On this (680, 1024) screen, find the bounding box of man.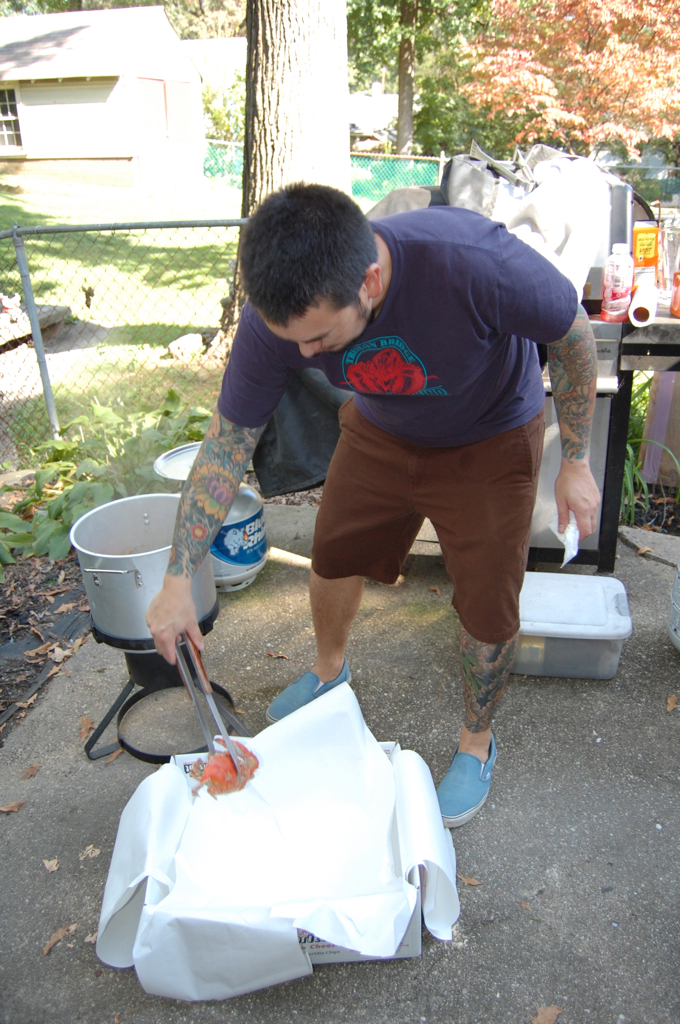
Bounding box: x1=182 y1=161 x2=612 y2=768.
